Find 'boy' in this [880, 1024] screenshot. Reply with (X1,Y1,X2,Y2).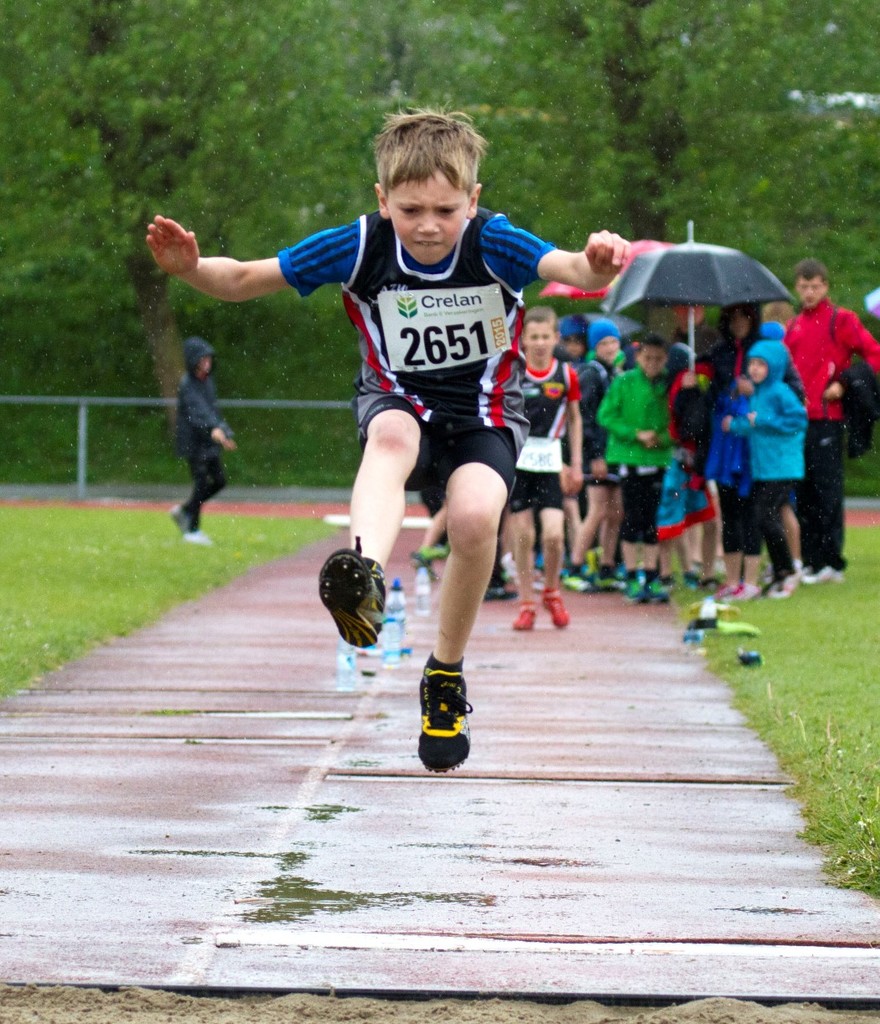
(170,338,237,542).
